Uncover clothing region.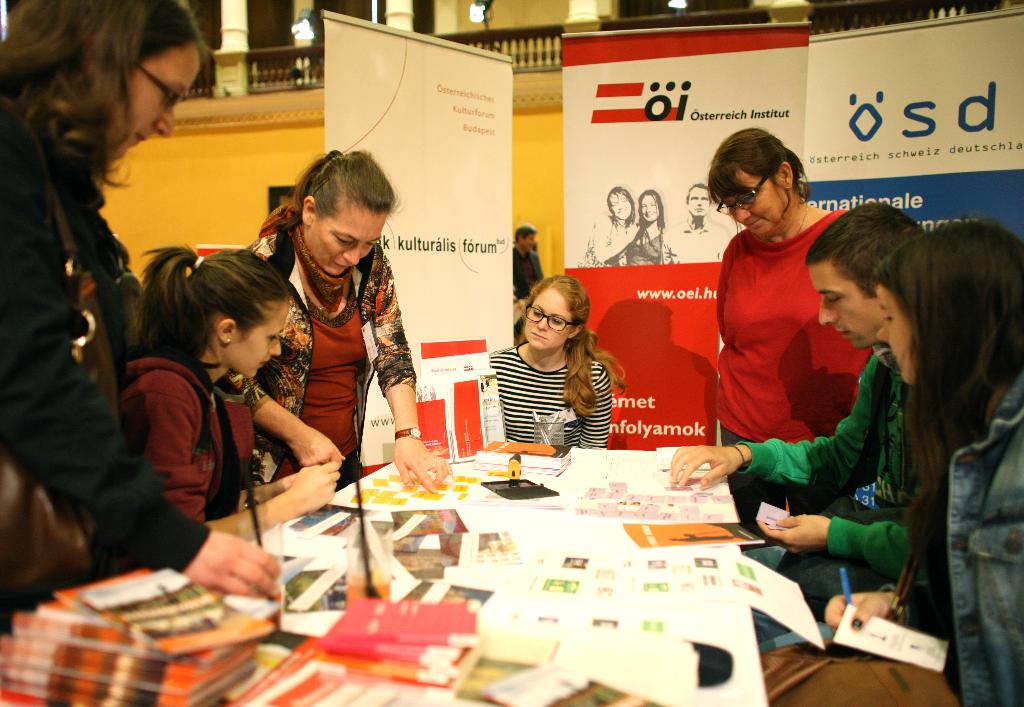
Uncovered: region(899, 367, 1023, 706).
